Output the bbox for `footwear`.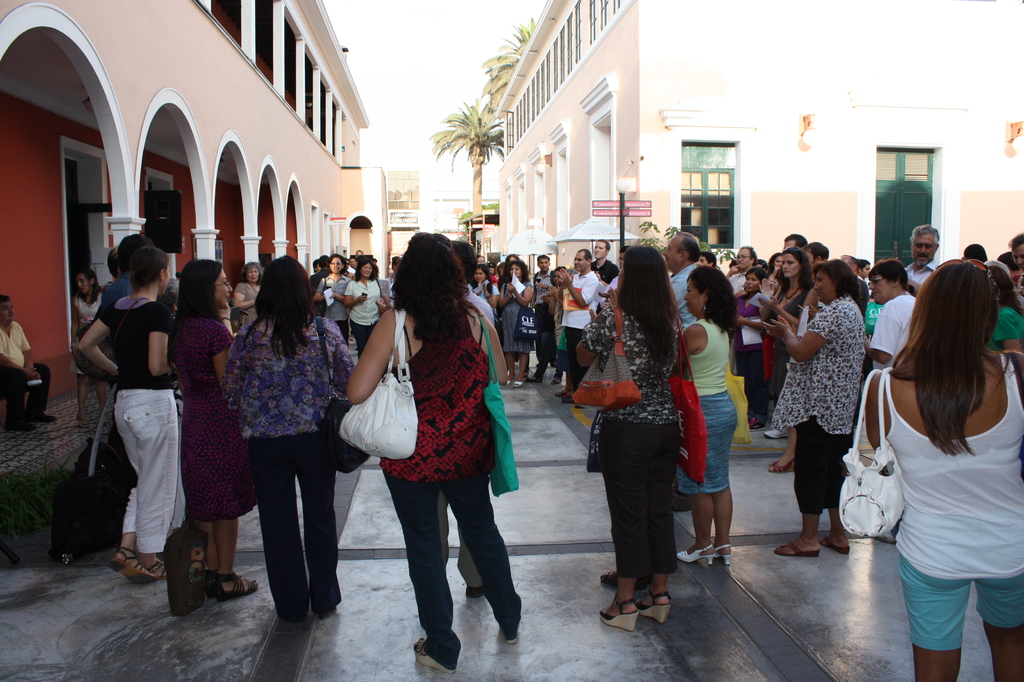
bbox=[409, 640, 457, 676].
